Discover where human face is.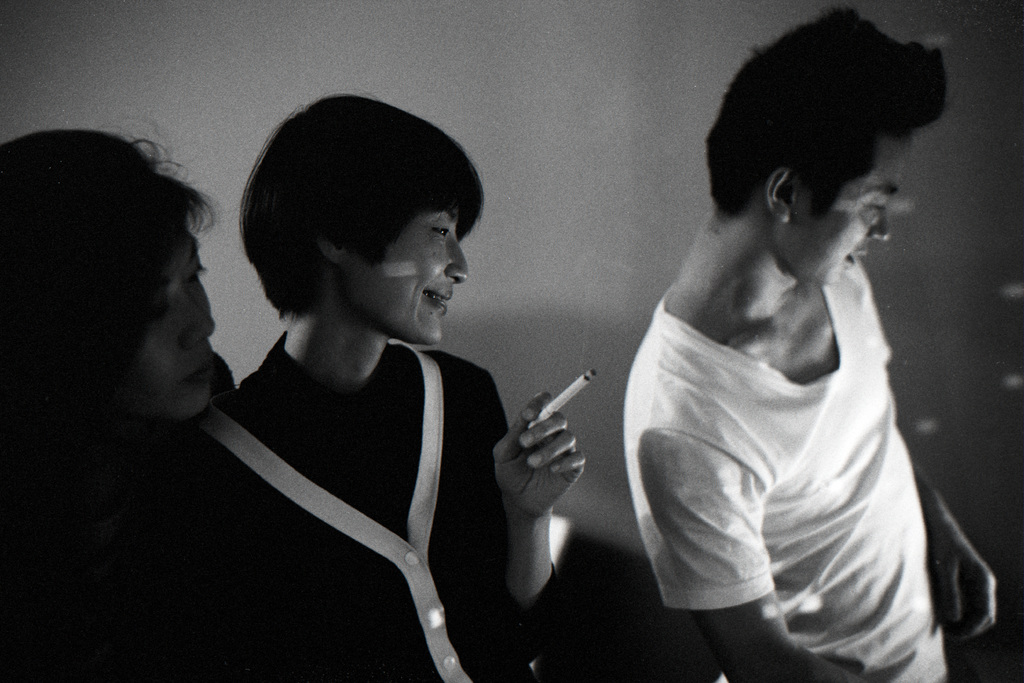
Discovered at (777, 133, 916, 285).
